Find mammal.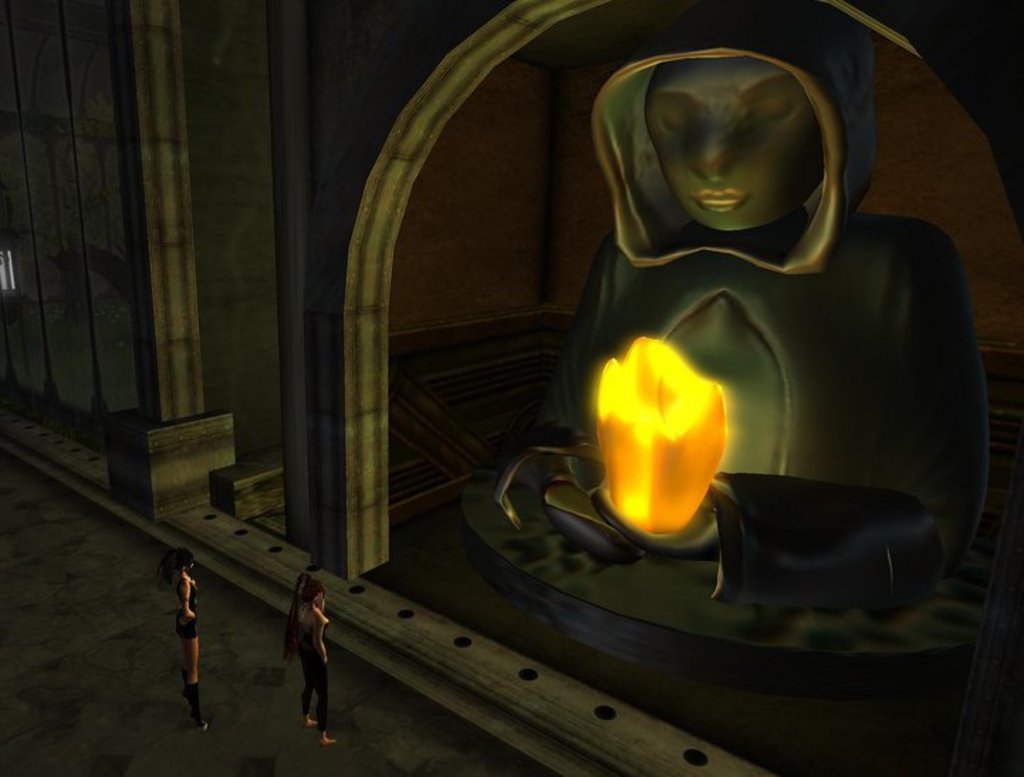
detection(169, 541, 210, 730).
